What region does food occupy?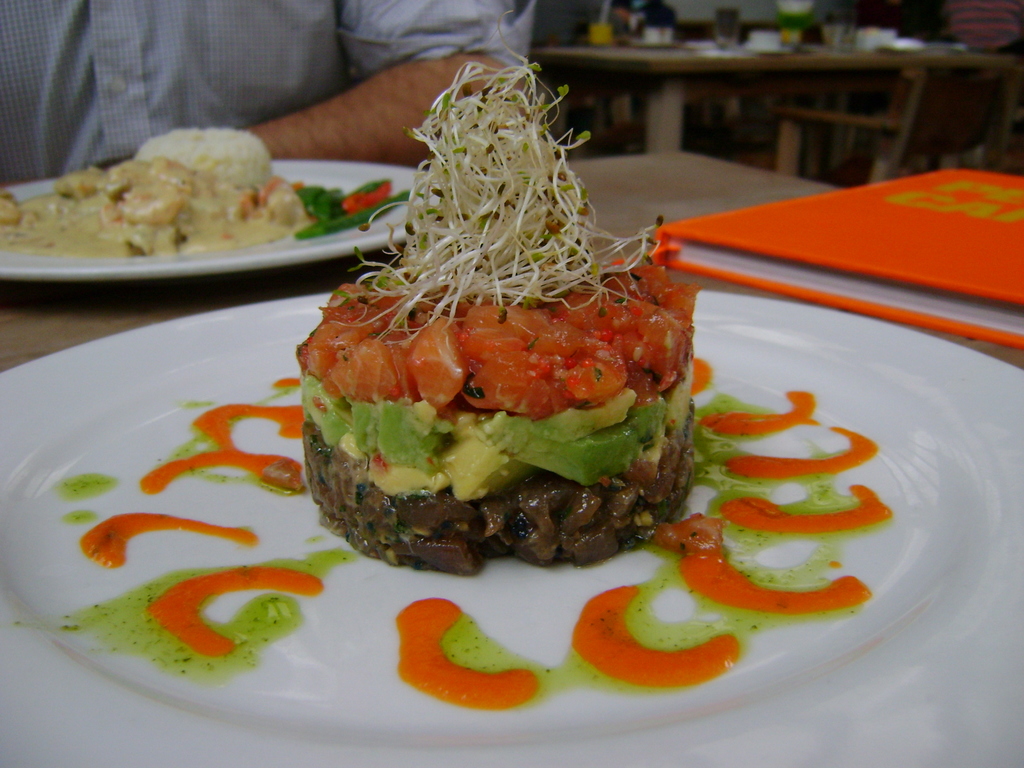
<box>40,106,360,268</box>.
